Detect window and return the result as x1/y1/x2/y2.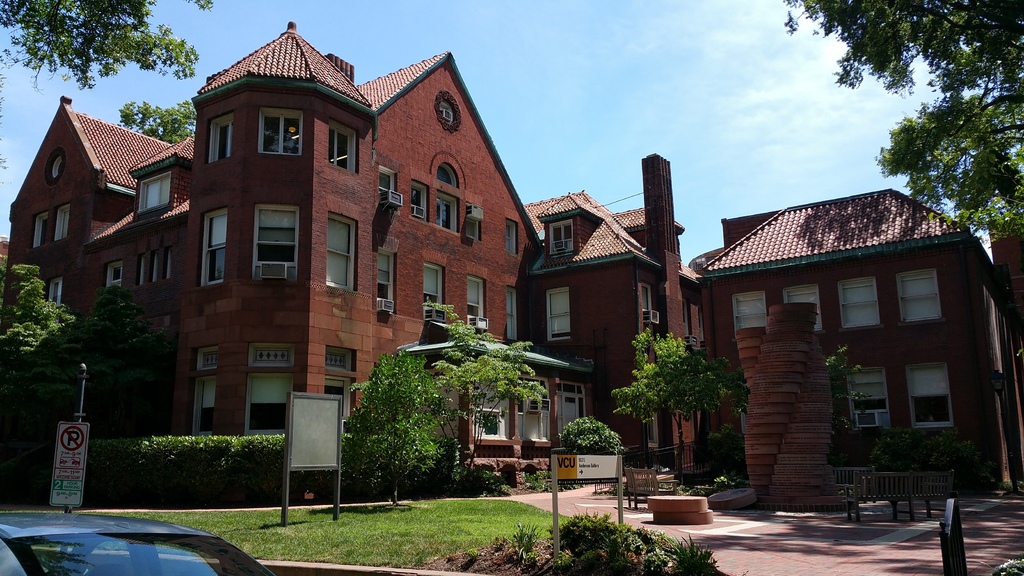
535/276/577/344.
